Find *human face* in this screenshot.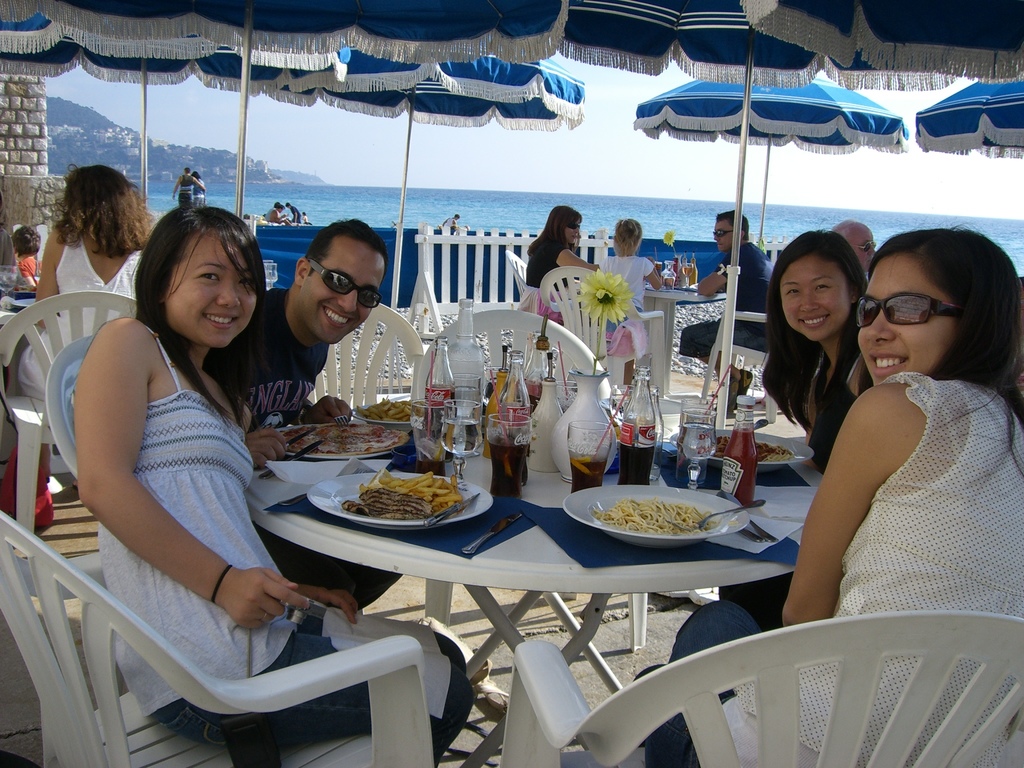
The bounding box for *human face* is {"left": 303, "top": 236, "right": 383, "bottom": 340}.
